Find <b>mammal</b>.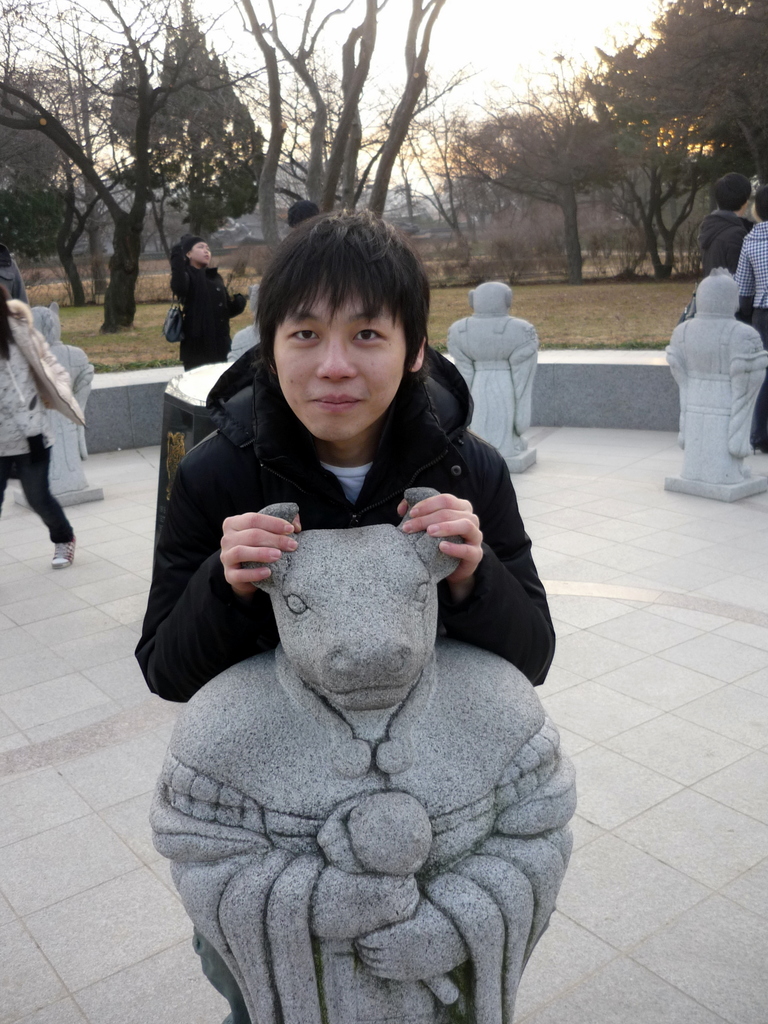
left=732, top=184, right=767, bottom=459.
